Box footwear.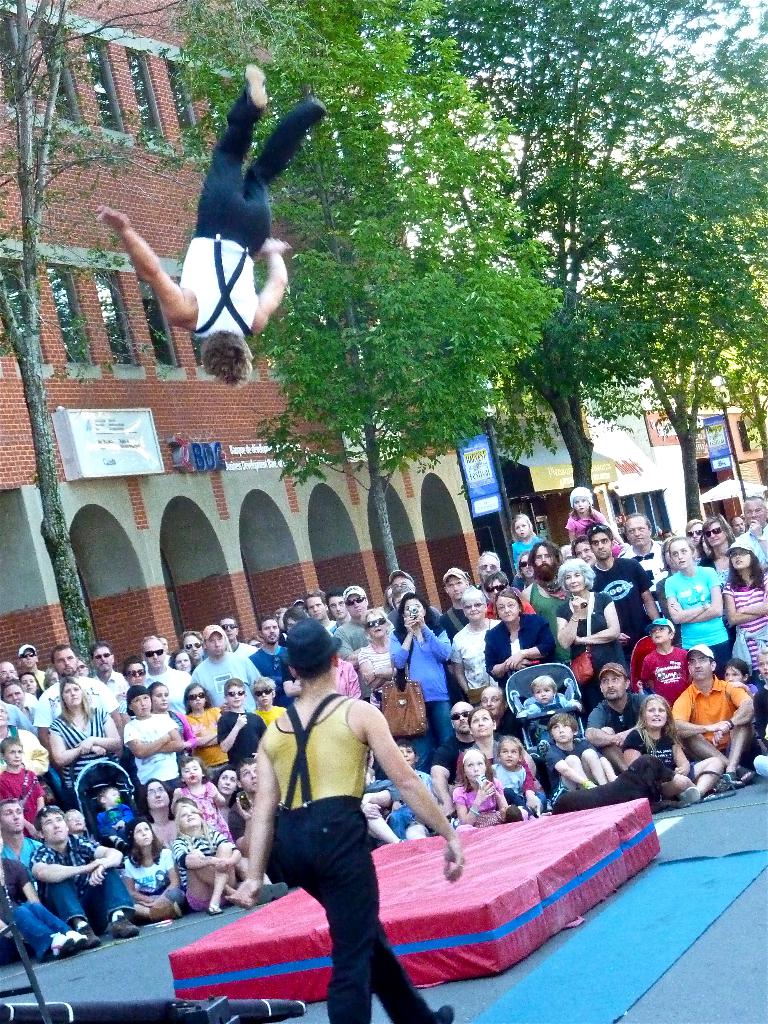
bbox=(244, 884, 287, 903).
